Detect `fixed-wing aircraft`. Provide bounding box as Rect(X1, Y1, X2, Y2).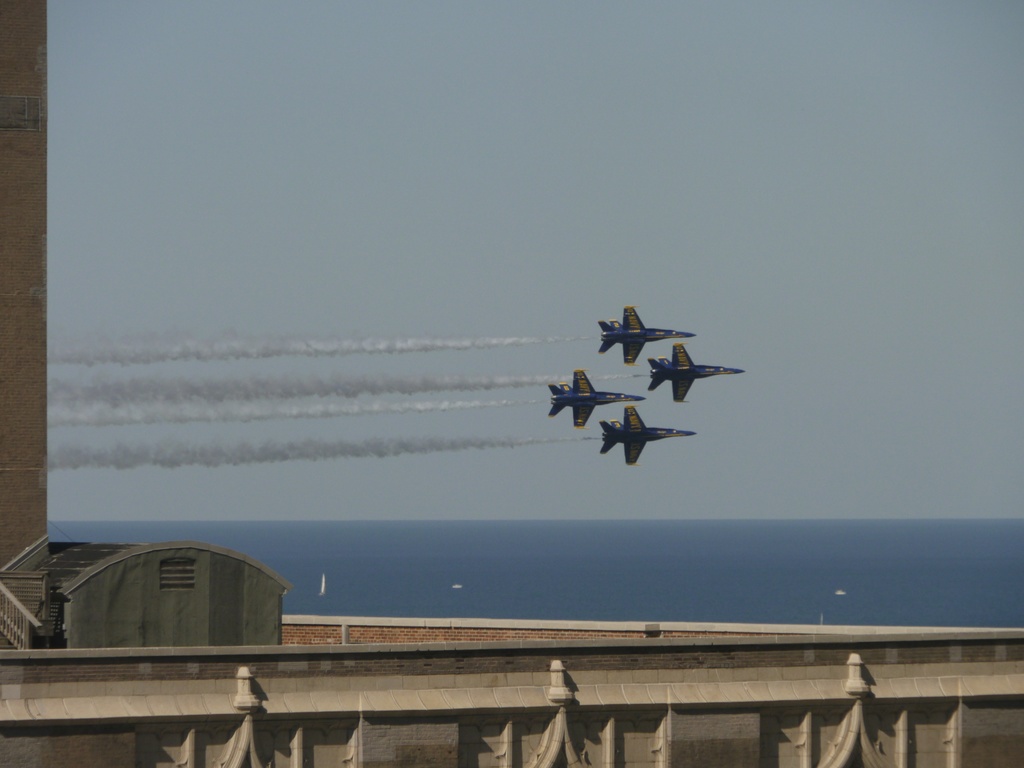
Rect(543, 364, 644, 427).
